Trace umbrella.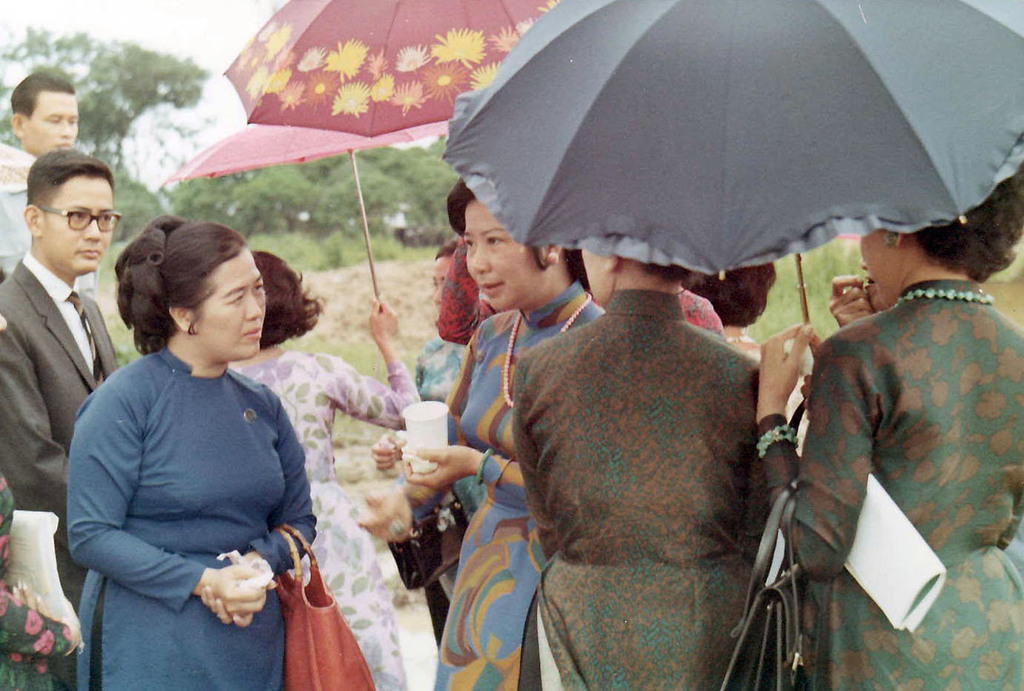
Traced to 222:0:555:143.
